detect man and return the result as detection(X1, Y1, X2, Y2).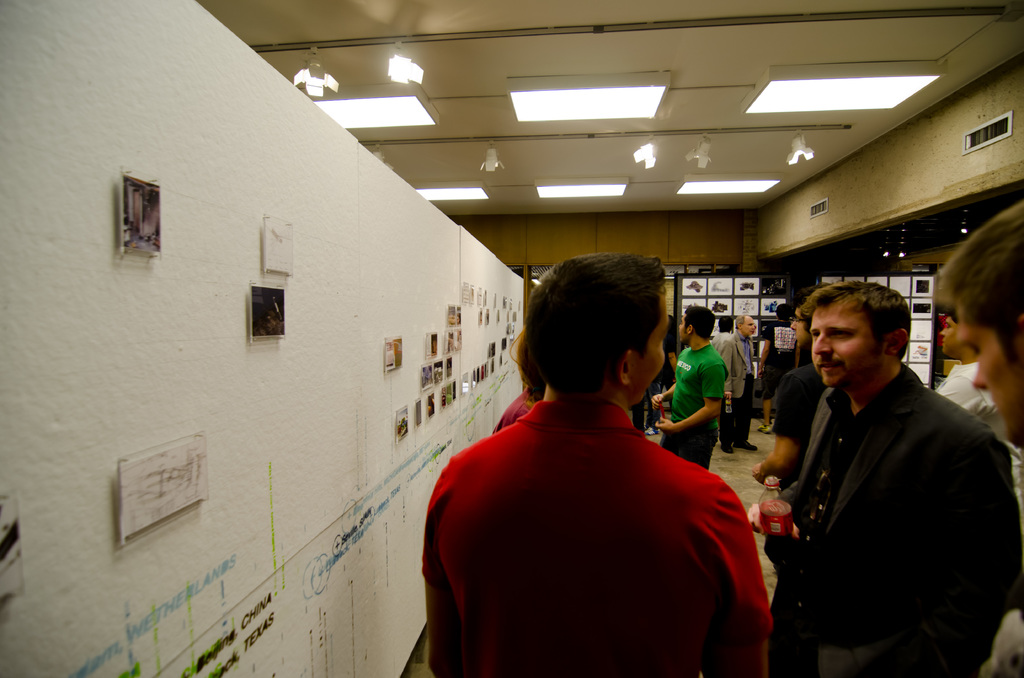
detection(719, 308, 771, 454).
